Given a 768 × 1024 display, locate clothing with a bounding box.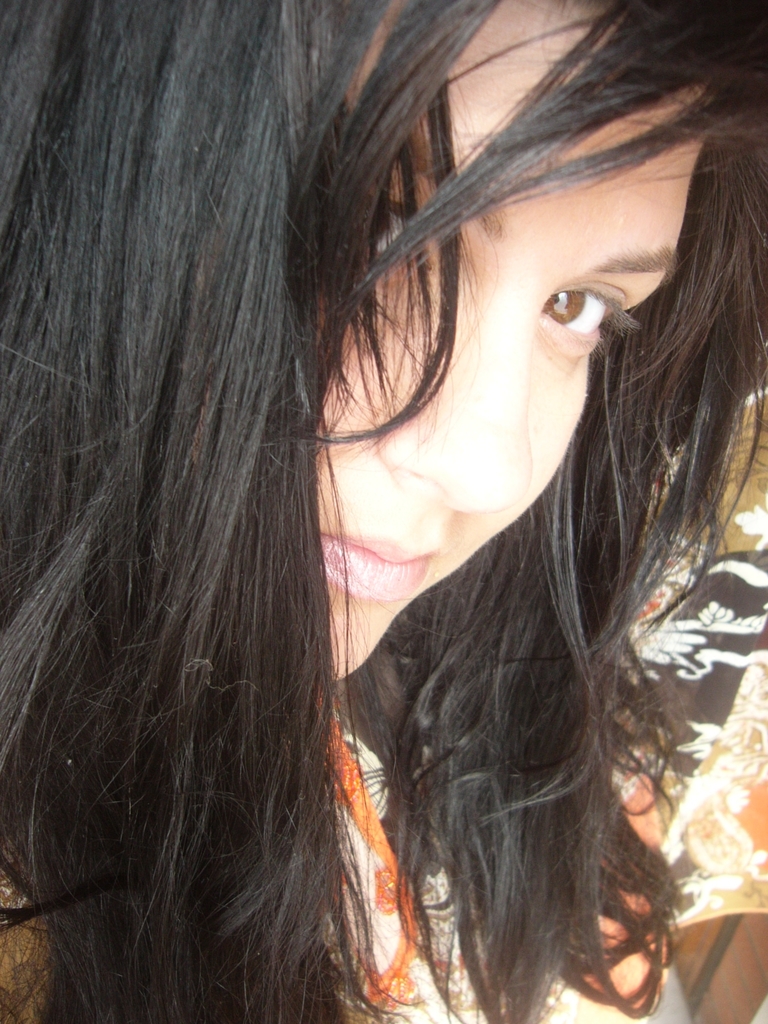
Located: (0, 538, 767, 1023).
